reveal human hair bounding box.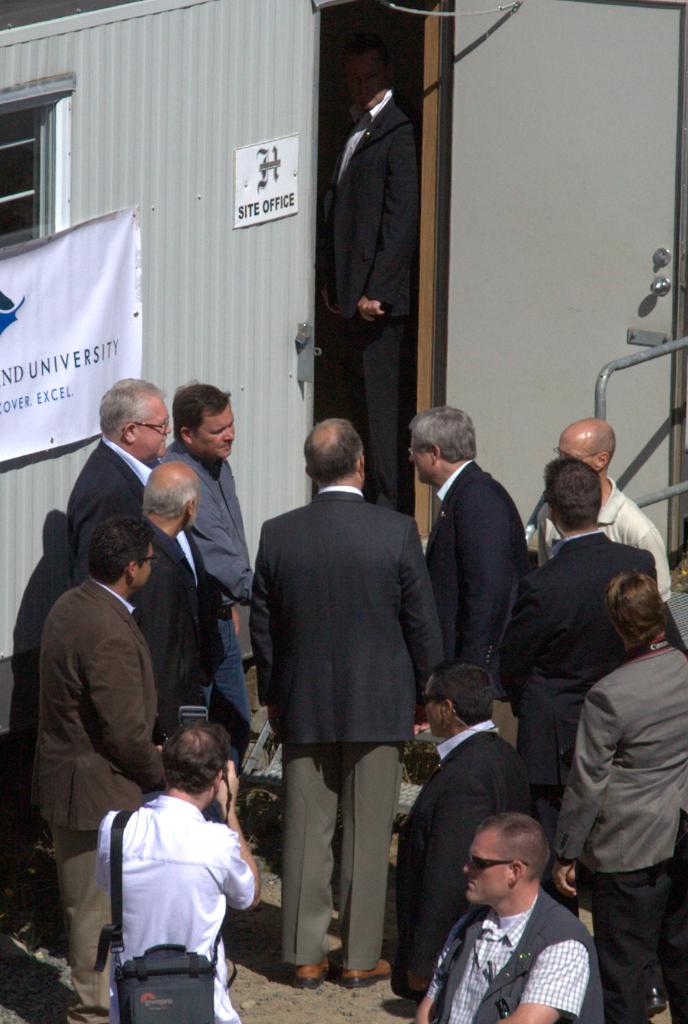
Revealed: bbox=(587, 430, 616, 469).
